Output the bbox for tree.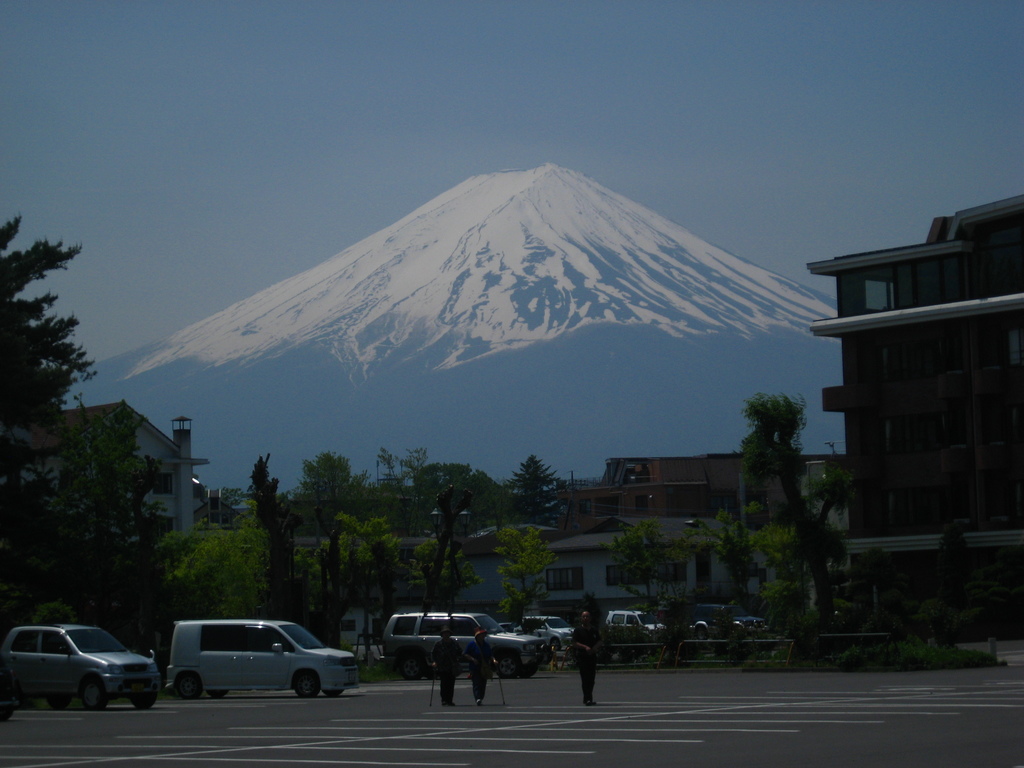
679 509 771 618.
